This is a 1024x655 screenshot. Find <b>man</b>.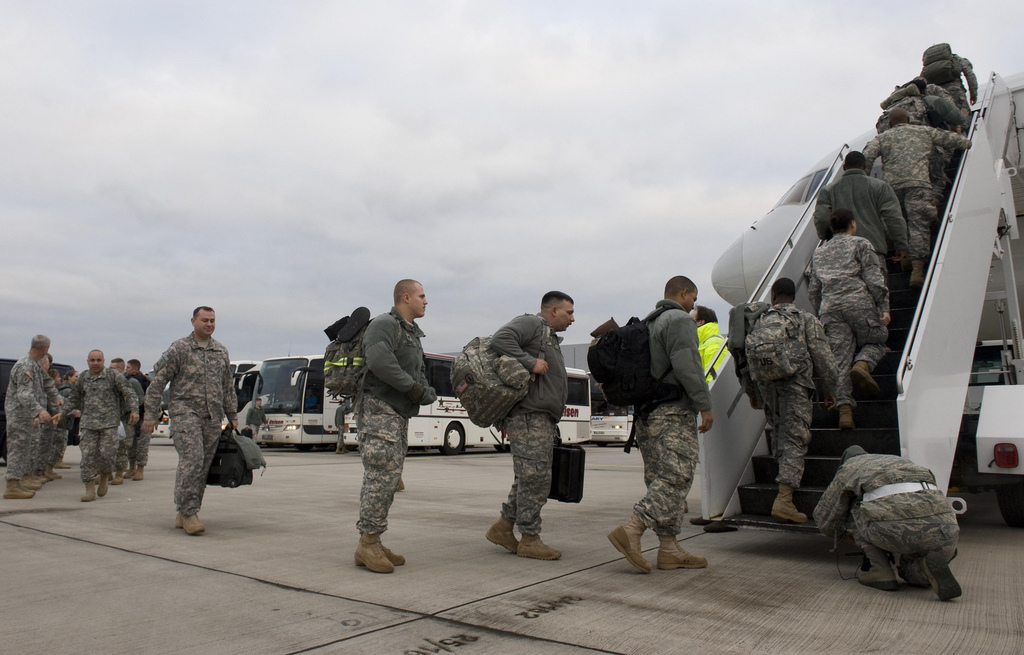
Bounding box: [687,301,725,390].
